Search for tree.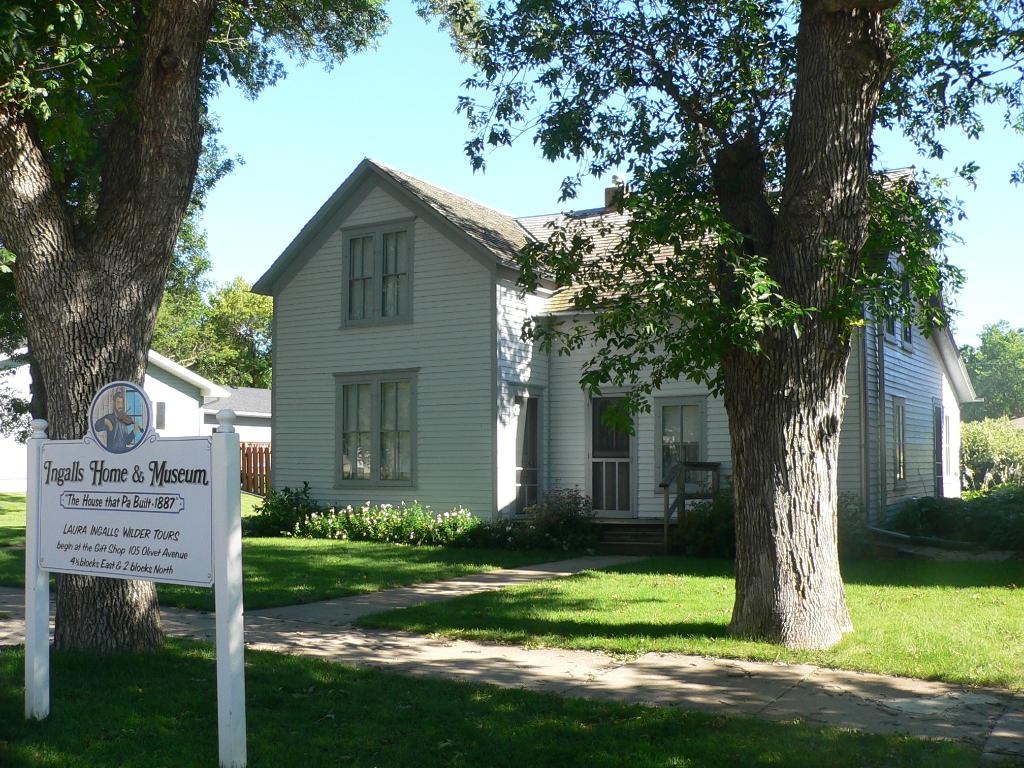
Found at 959,316,1023,417.
